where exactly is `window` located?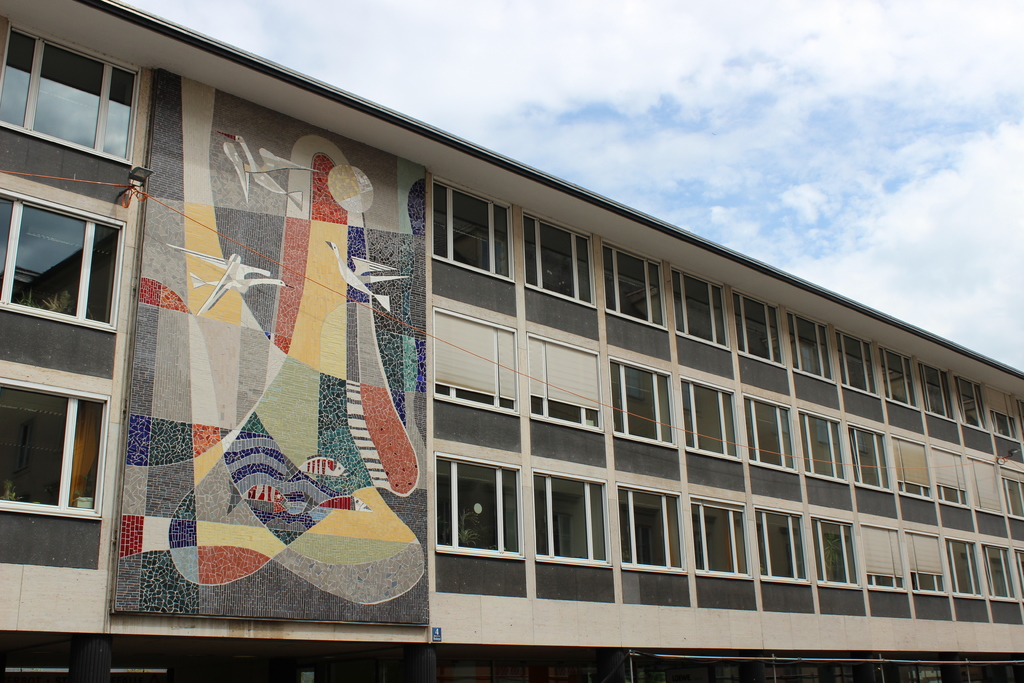
Its bounding box is {"left": 600, "top": 238, "right": 668, "bottom": 327}.
